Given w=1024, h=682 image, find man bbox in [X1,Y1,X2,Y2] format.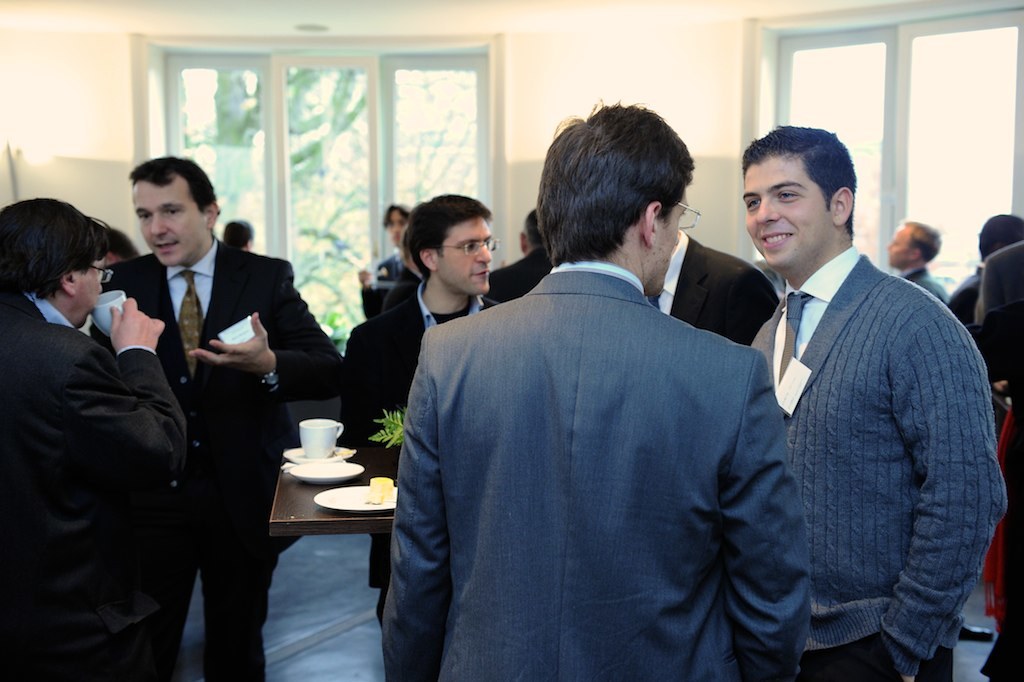
[949,209,1023,331].
